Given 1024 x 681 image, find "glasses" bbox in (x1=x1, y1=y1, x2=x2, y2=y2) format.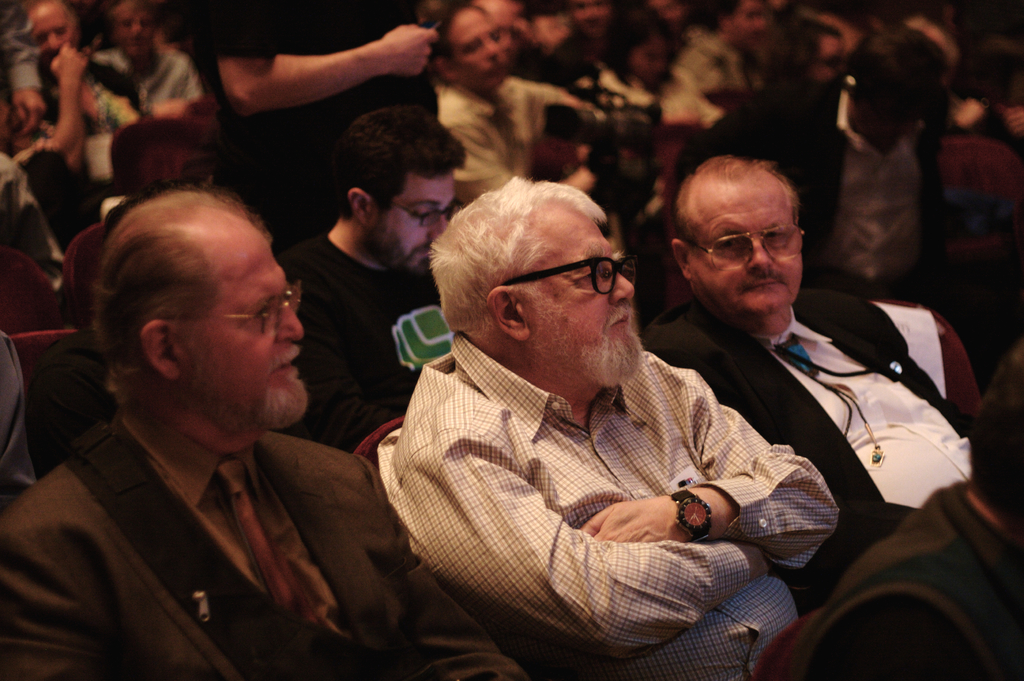
(x1=372, y1=188, x2=467, y2=233).
